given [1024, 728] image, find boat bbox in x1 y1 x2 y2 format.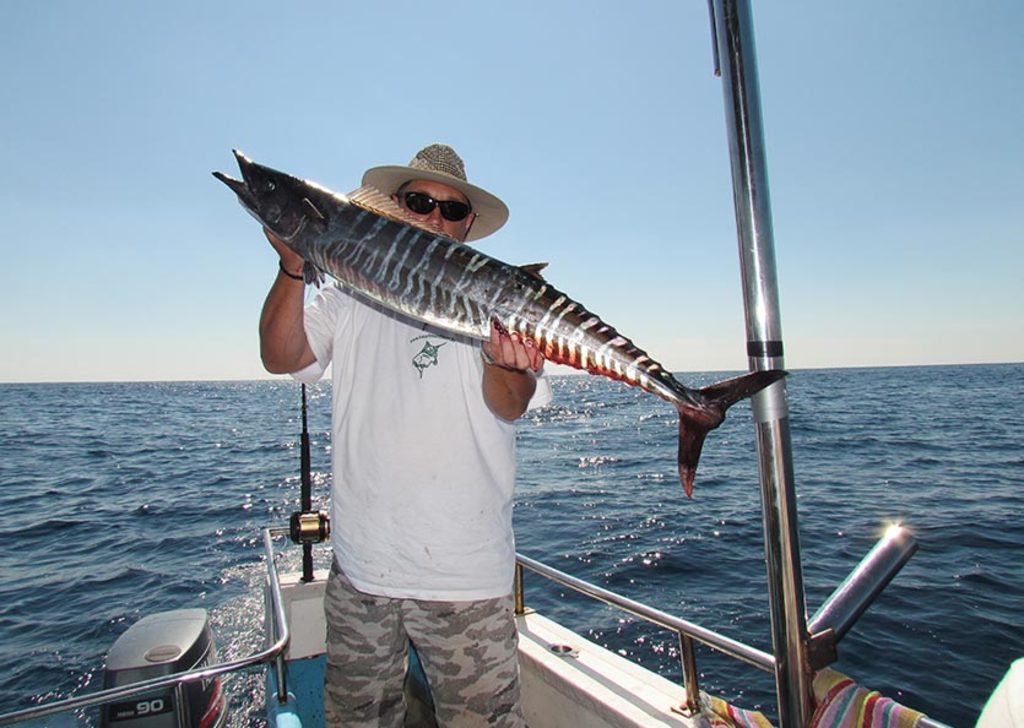
0 0 1023 727.
